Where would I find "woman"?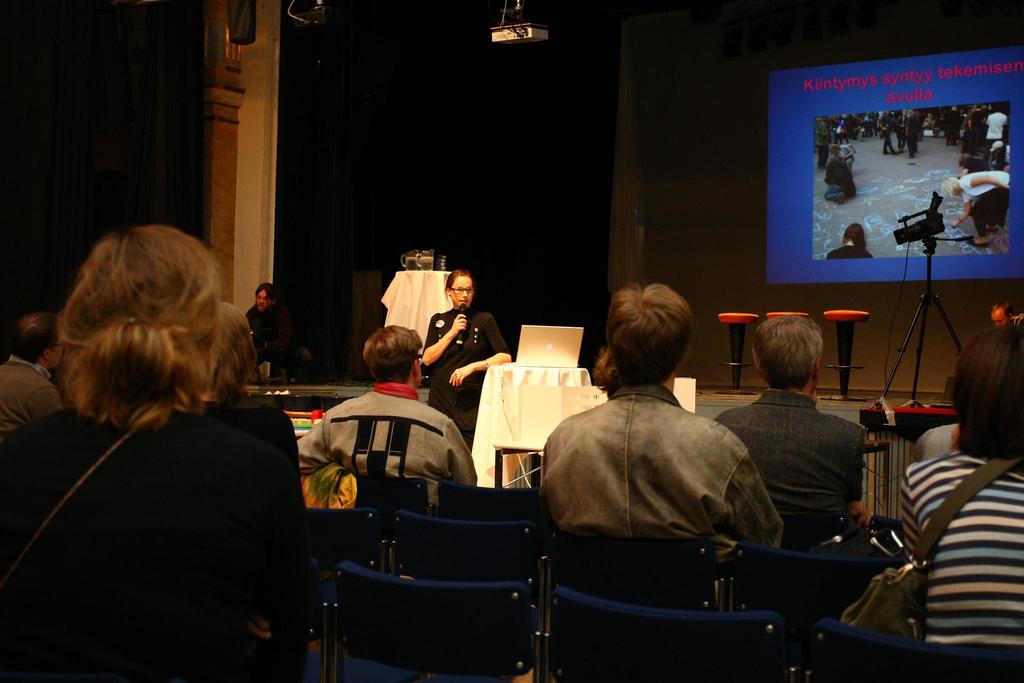
At (left=17, top=223, right=305, bottom=658).
